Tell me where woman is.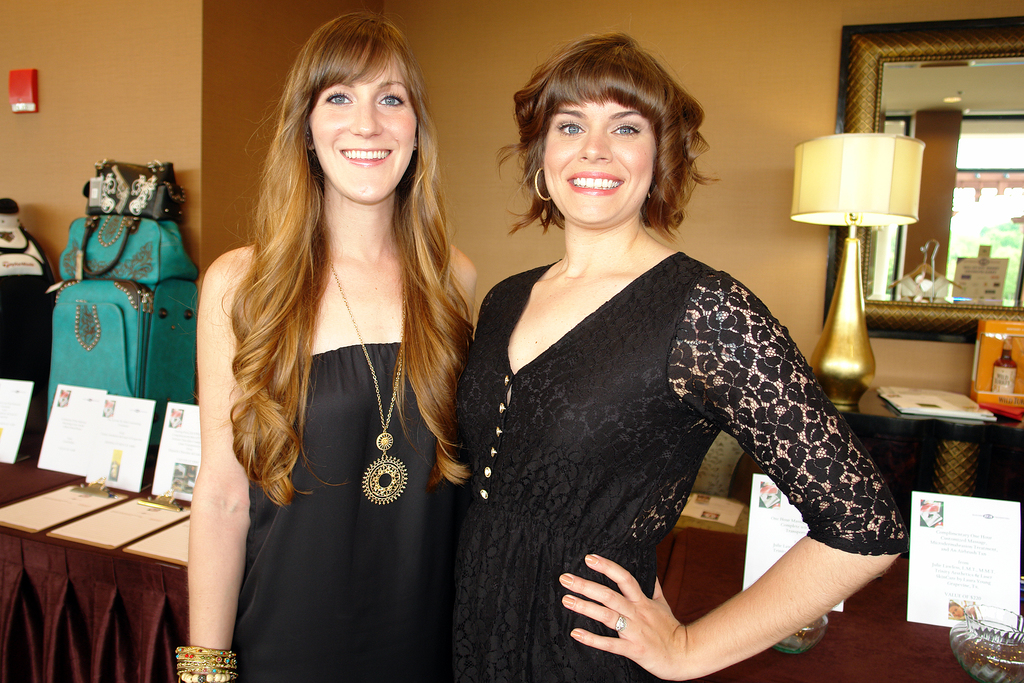
woman is at 426 34 906 682.
